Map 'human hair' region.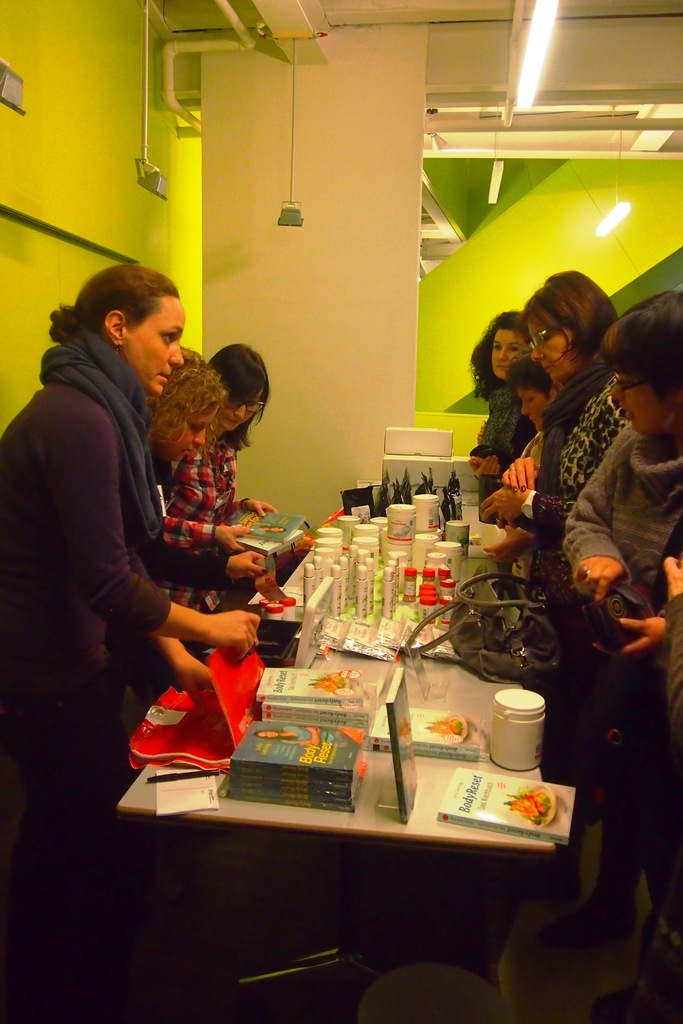
Mapped to (left=470, top=308, right=522, bottom=404).
